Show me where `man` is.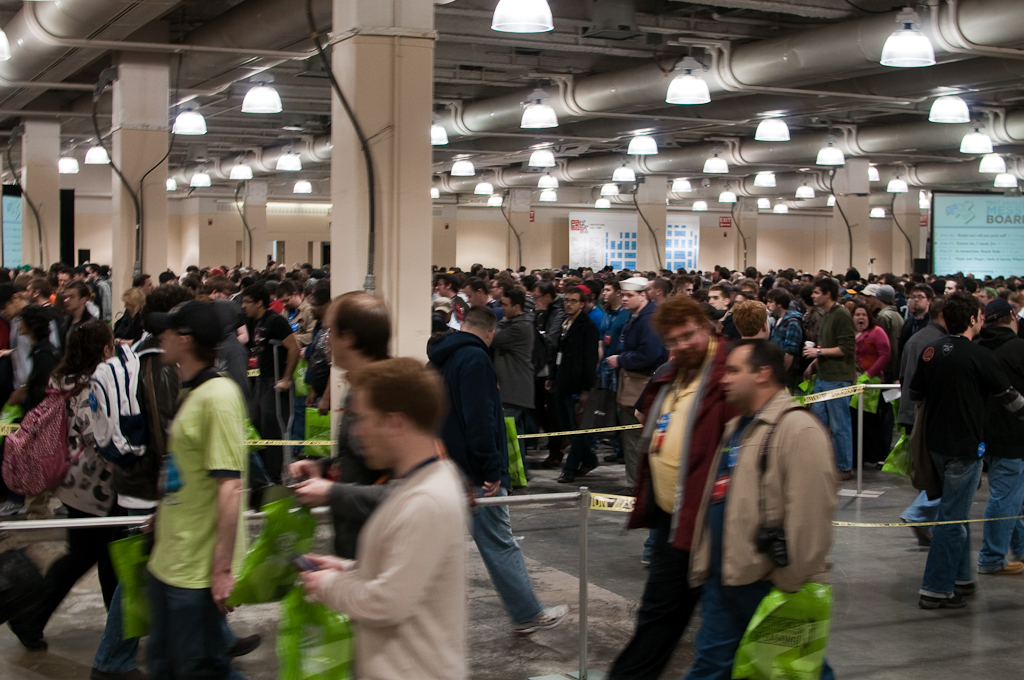
`man` is at BBox(601, 295, 743, 679).
